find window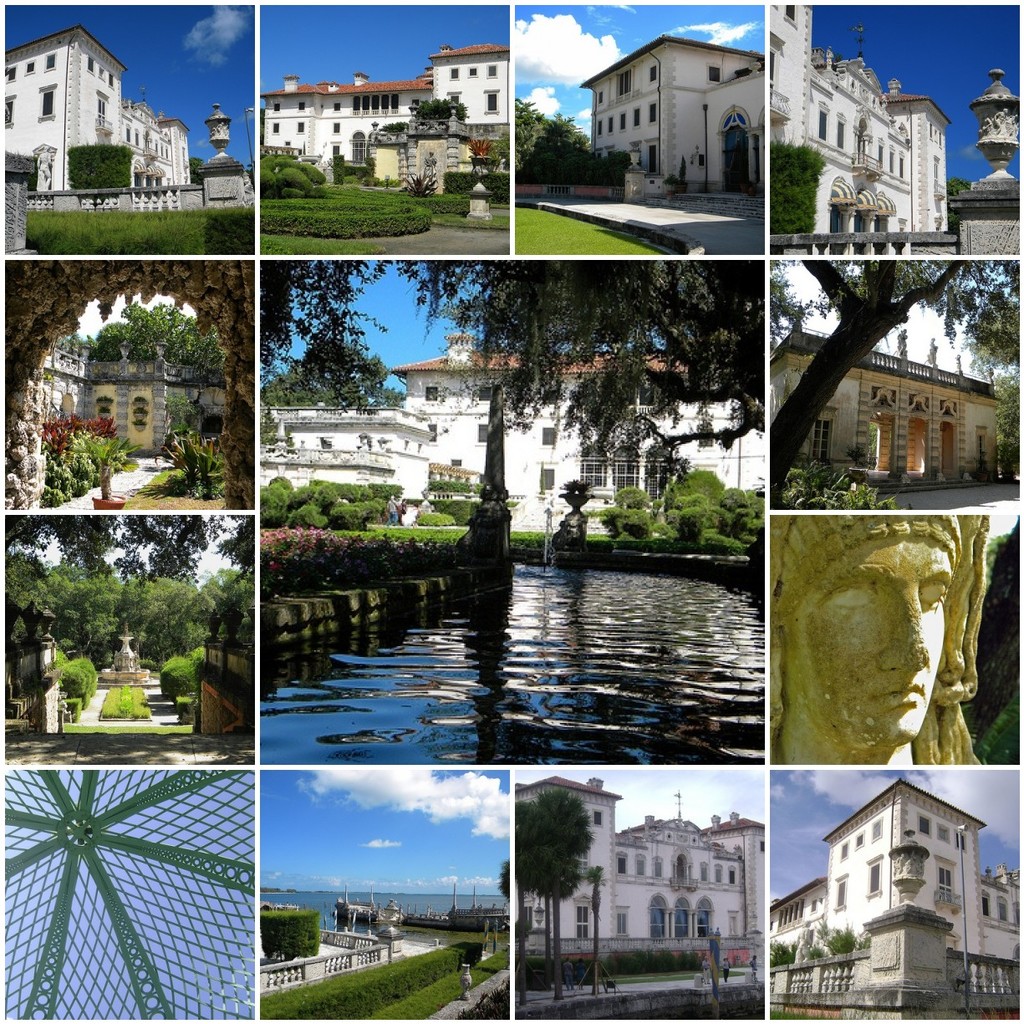
BBox(448, 69, 461, 79)
